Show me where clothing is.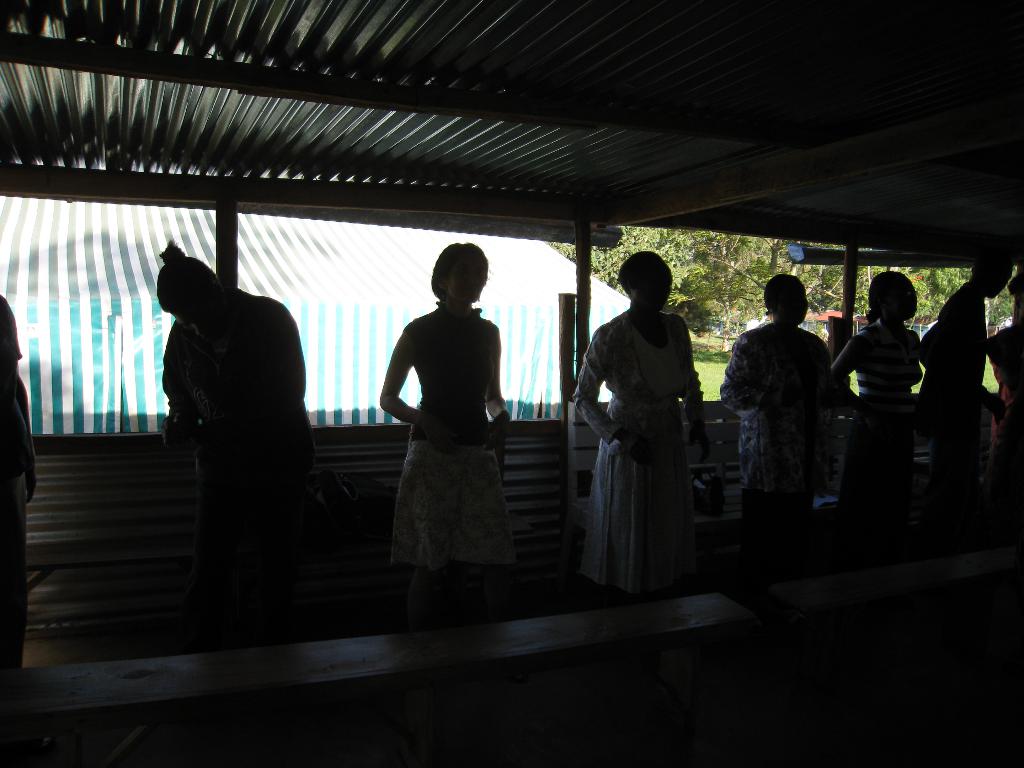
clothing is at 0, 290, 39, 675.
